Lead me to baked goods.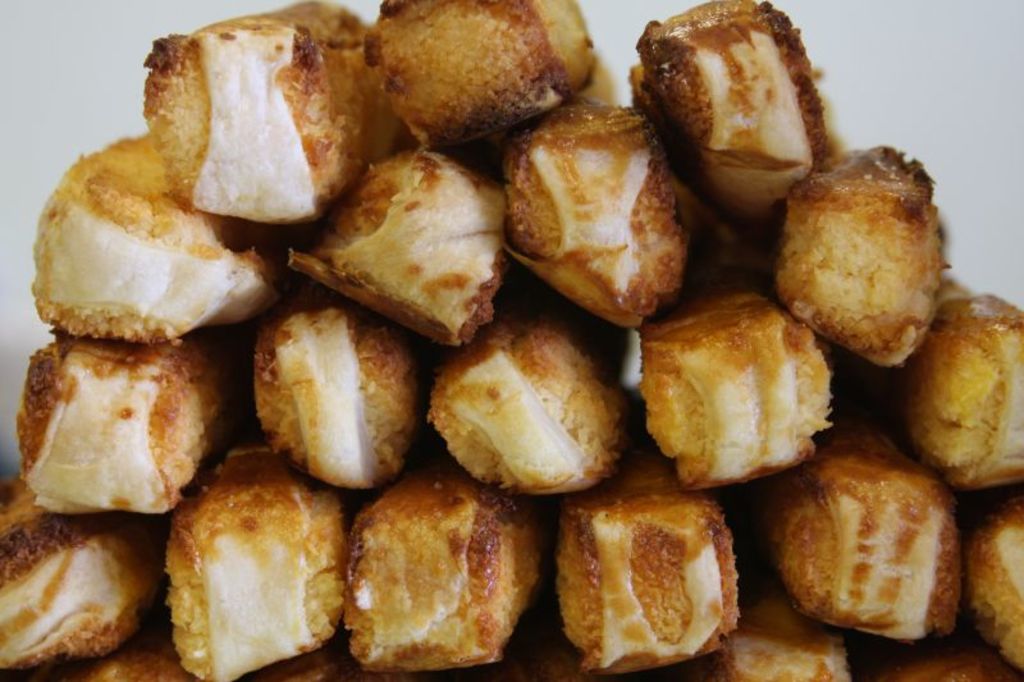
Lead to (753, 430, 963, 642).
